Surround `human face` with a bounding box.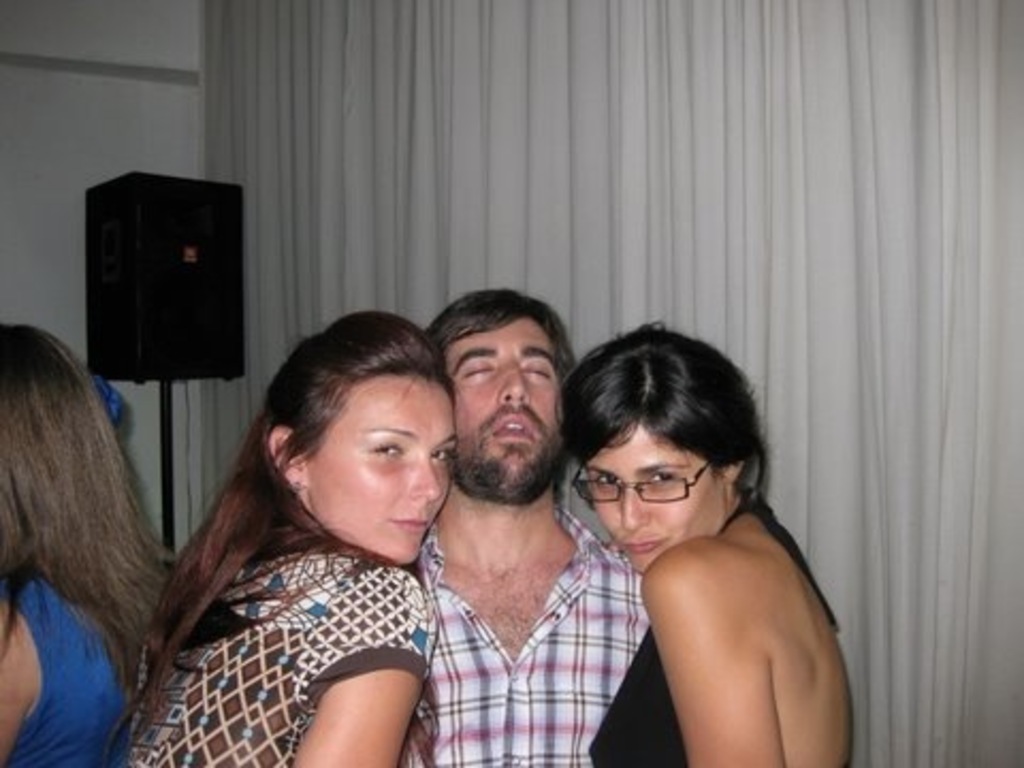
crop(307, 378, 457, 563).
